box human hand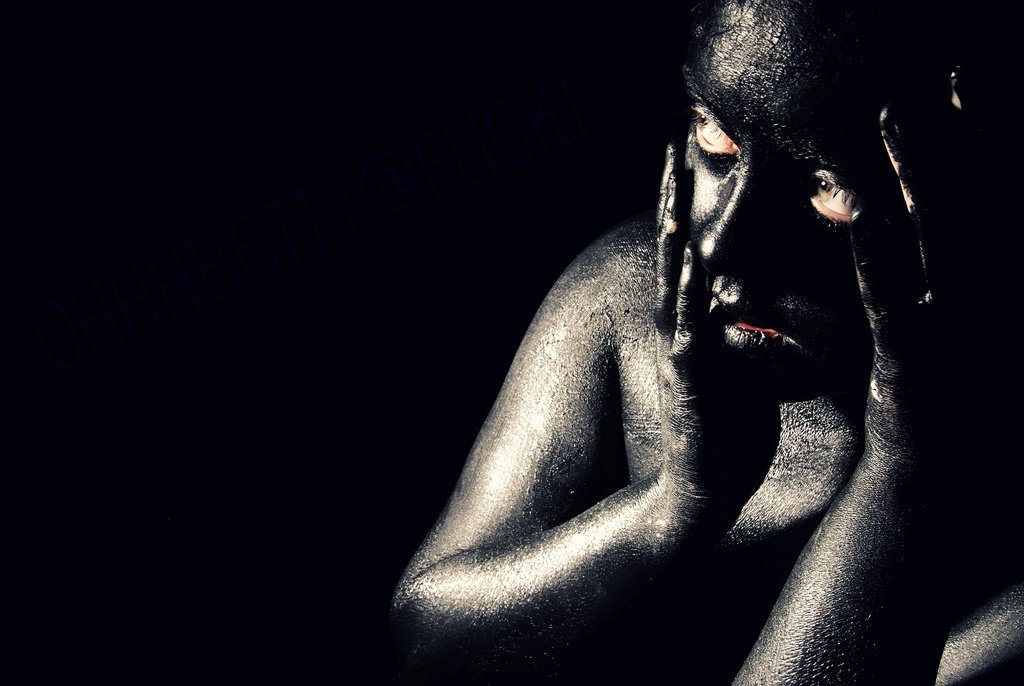
848, 55, 1023, 451
